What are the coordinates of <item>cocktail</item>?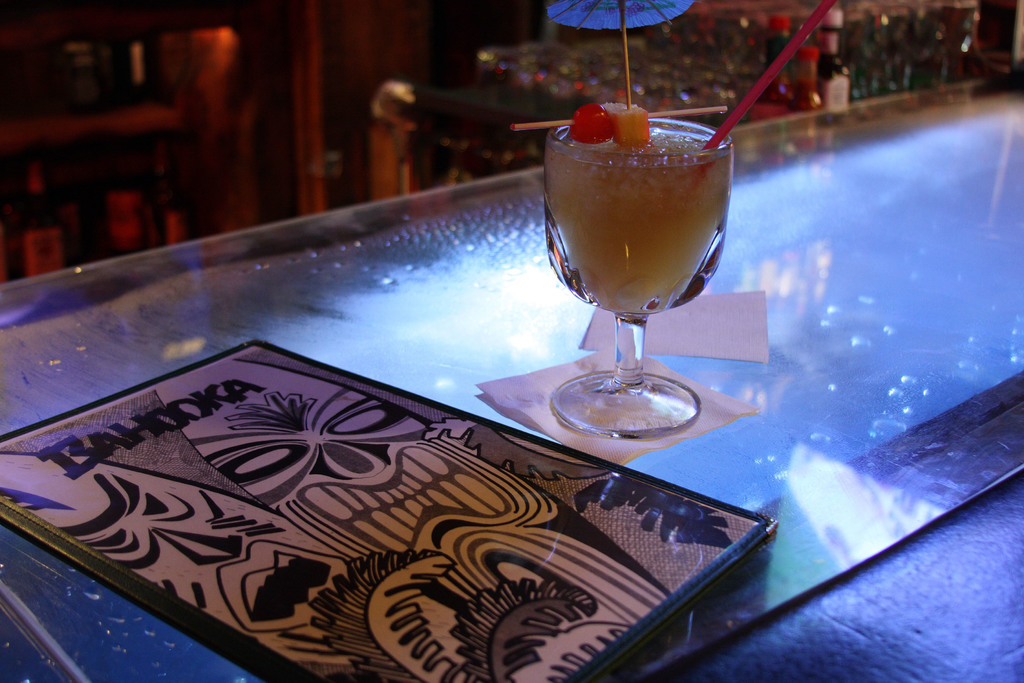
left=545, top=101, right=739, bottom=434.
